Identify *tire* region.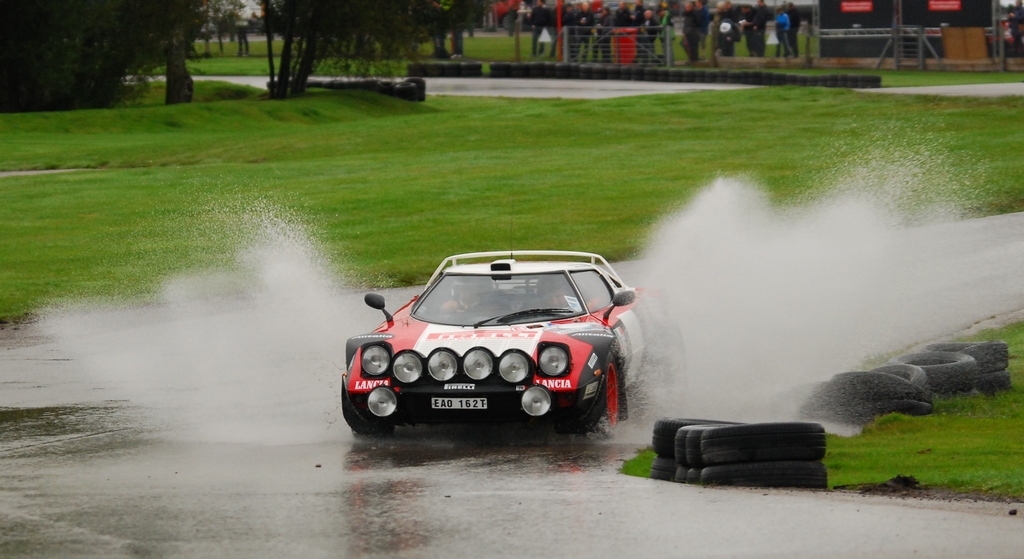
Region: {"x1": 342, "y1": 377, "x2": 394, "y2": 440}.
